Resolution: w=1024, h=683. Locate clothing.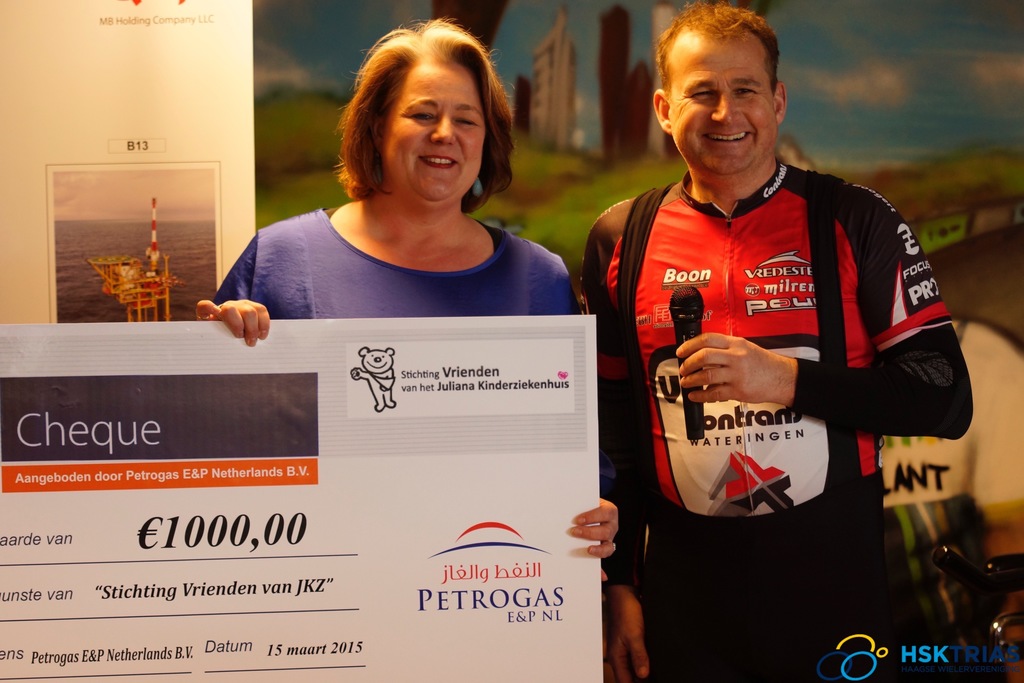
<box>198,209,603,330</box>.
